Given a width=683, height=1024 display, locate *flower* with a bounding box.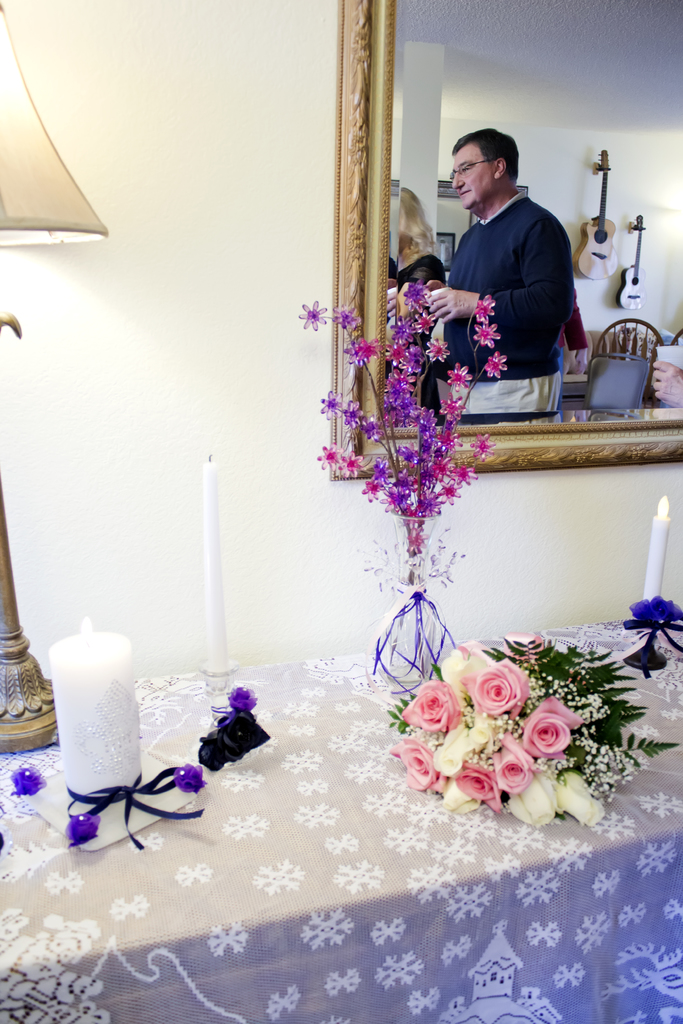
Located: <bbox>522, 693, 578, 747</bbox>.
